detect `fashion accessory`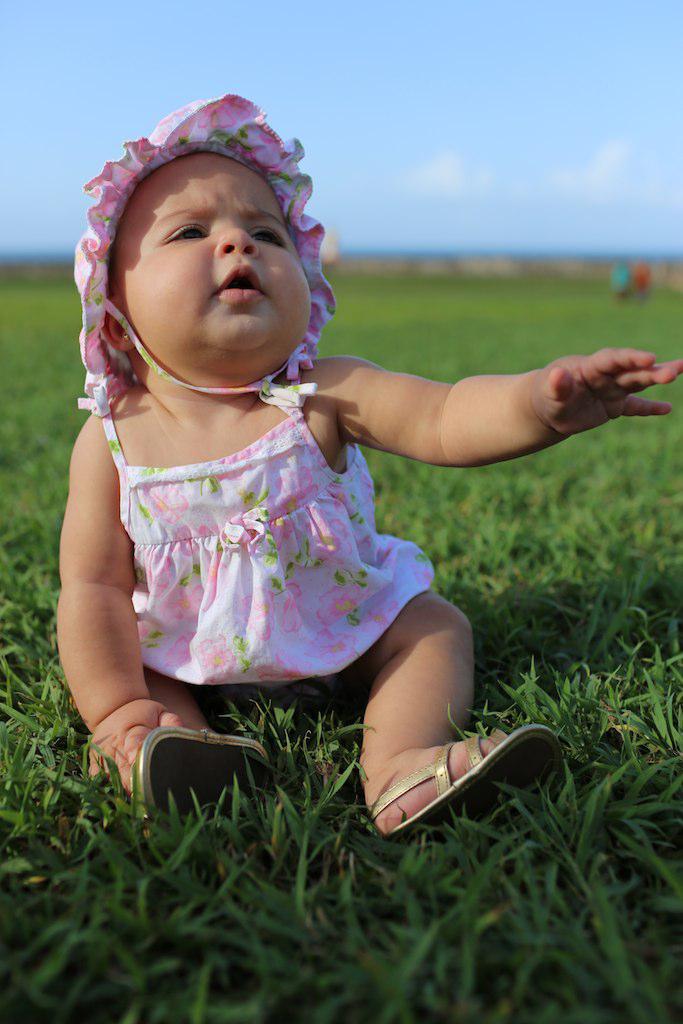
133/723/275/811
